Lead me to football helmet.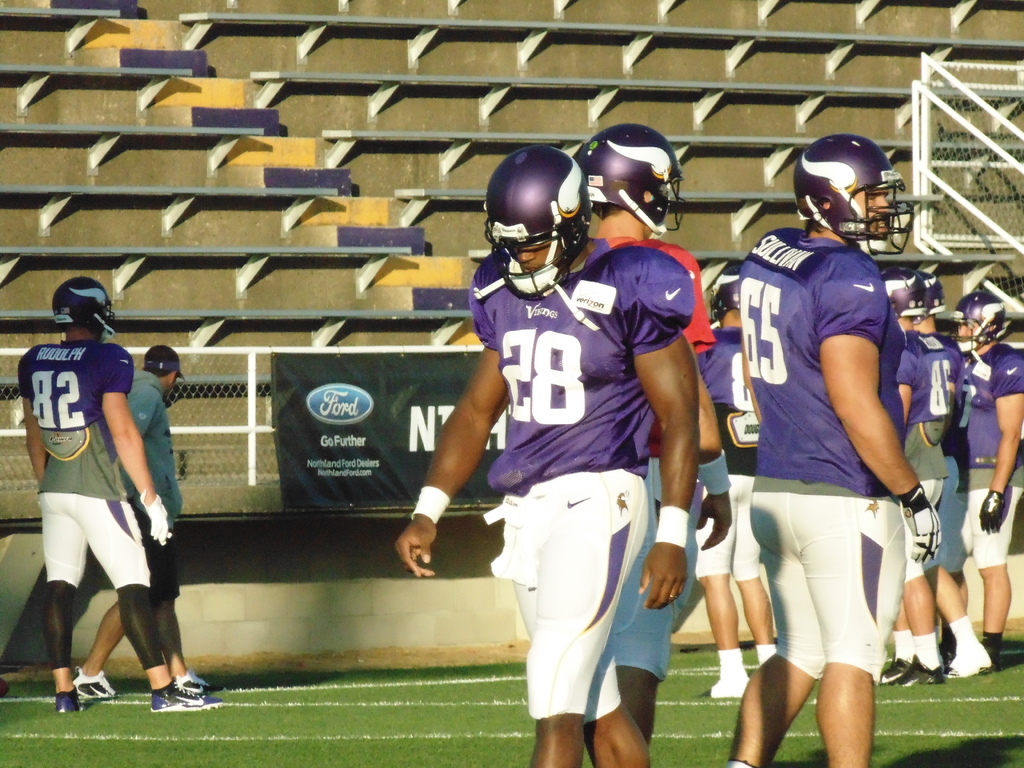
Lead to (left=476, top=142, right=595, bottom=302).
